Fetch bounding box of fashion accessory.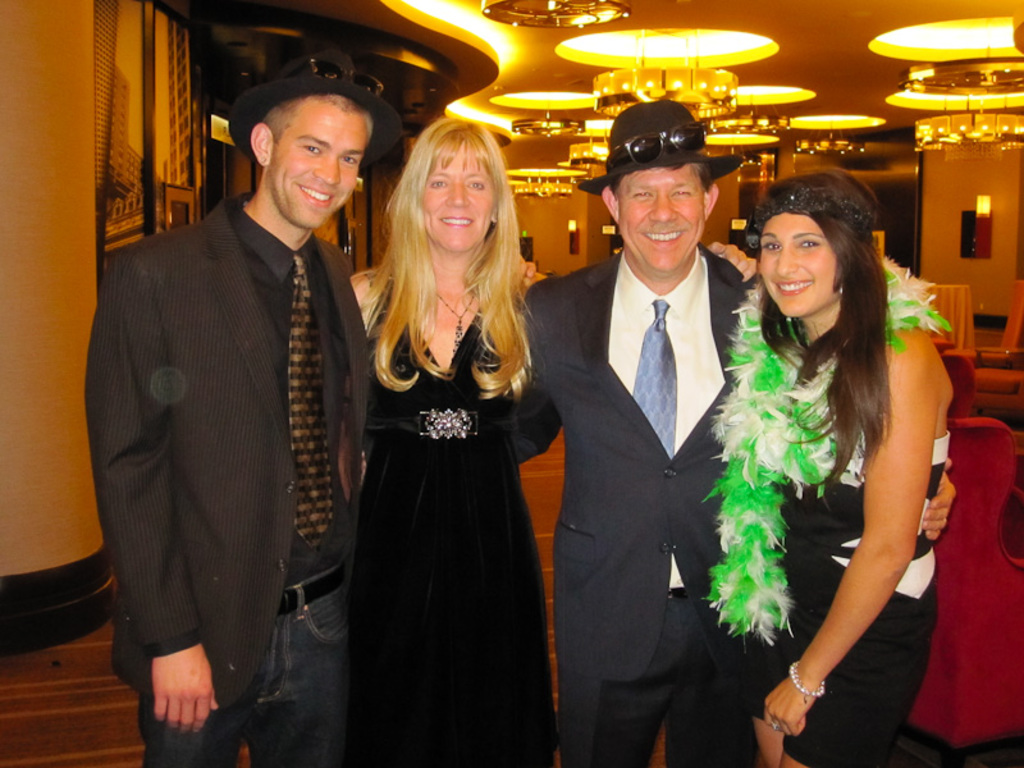
Bbox: 232,46,402,165.
